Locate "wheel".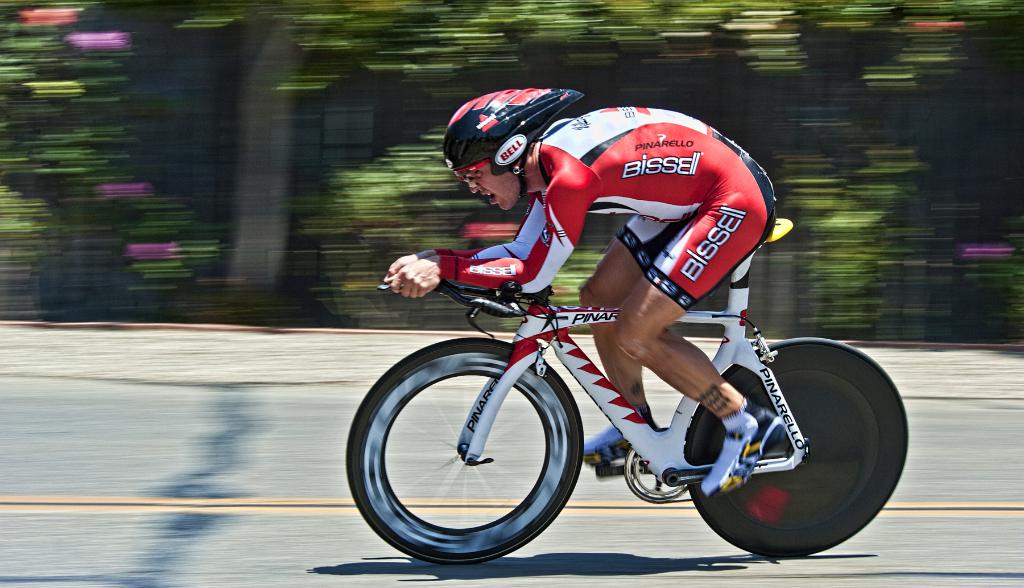
Bounding box: <box>346,340,586,570</box>.
